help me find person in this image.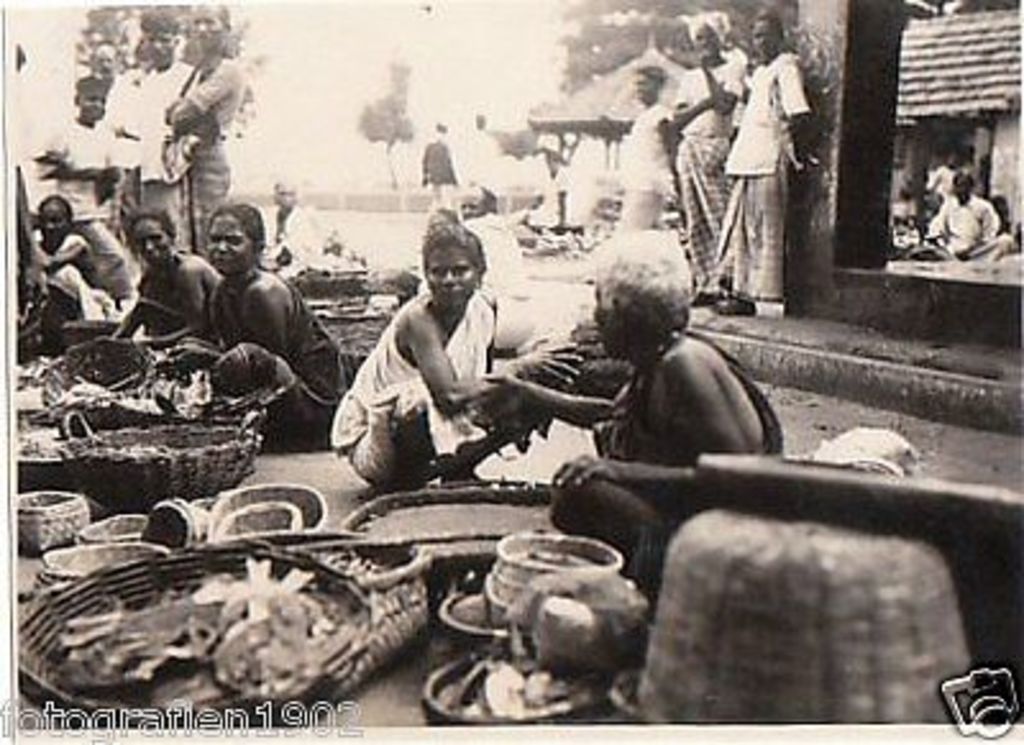
Found it: 722:36:824:320.
